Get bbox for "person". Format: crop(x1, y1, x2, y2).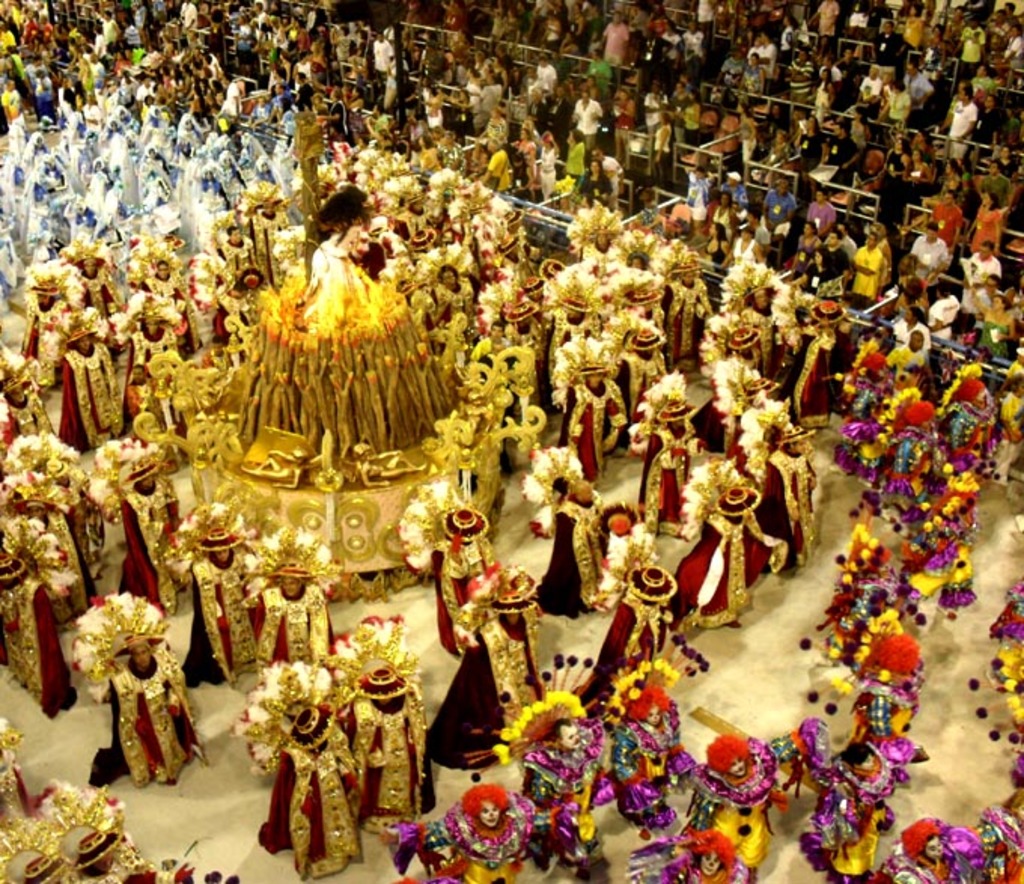
crop(512, 289, 556, 358).
